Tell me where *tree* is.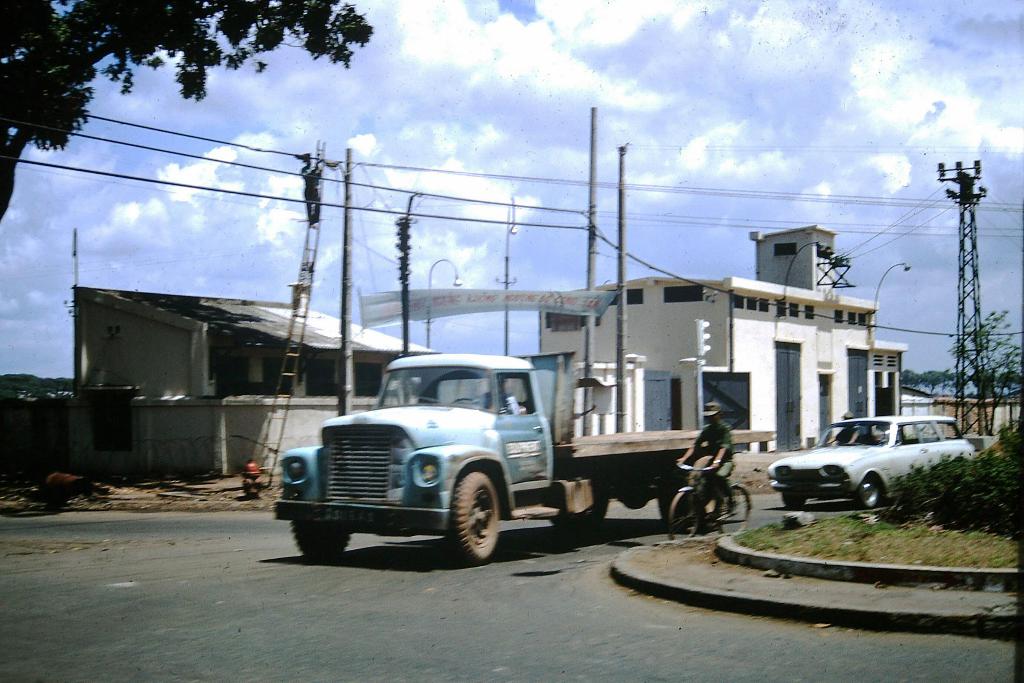
*tree* is at bbox=(900, 363, 920, 389).
